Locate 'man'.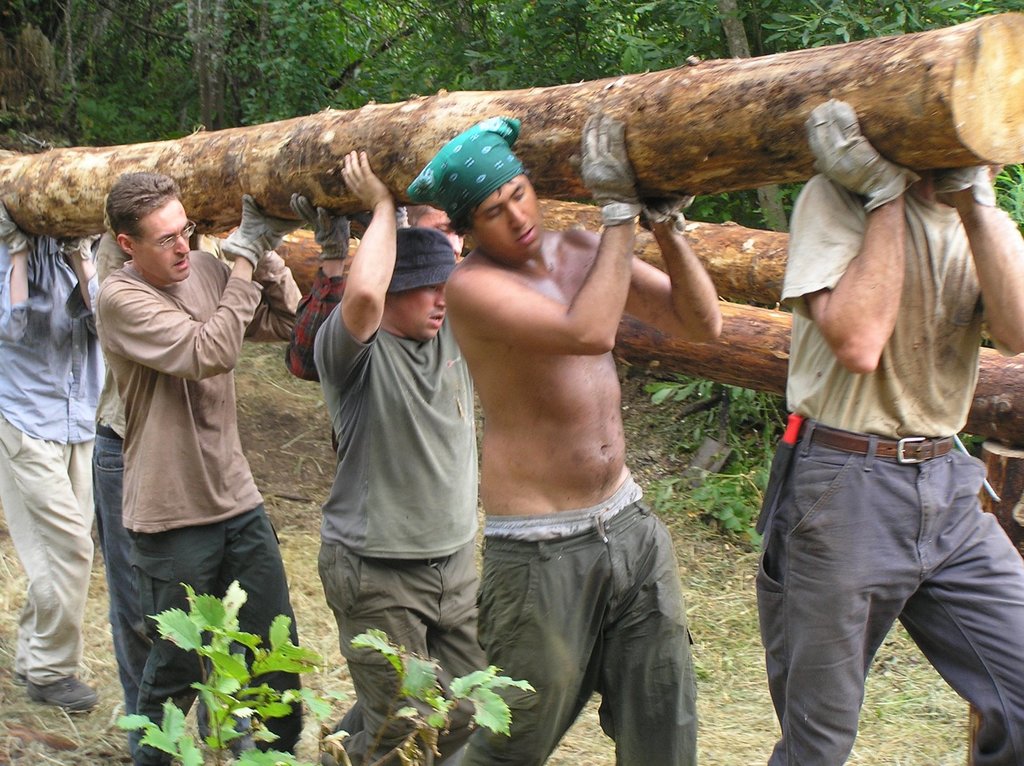
Bounding box: [93, 166, 301, 765].
